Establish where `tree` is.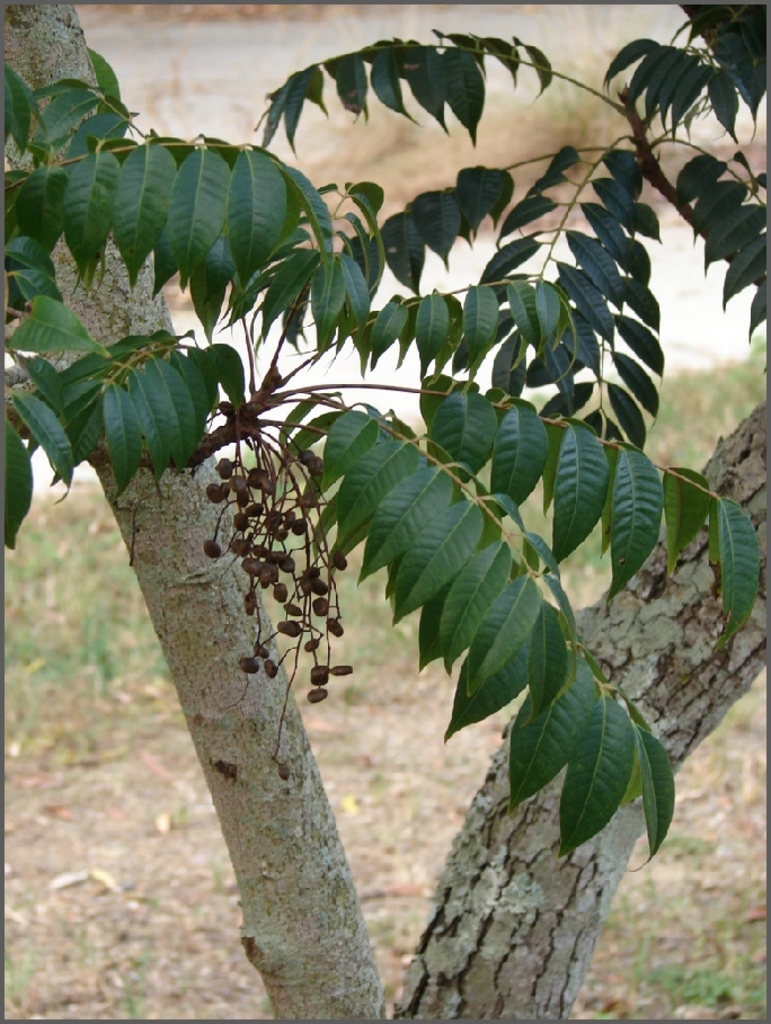
Established at bbox=[1, 0, 770, 1023].
